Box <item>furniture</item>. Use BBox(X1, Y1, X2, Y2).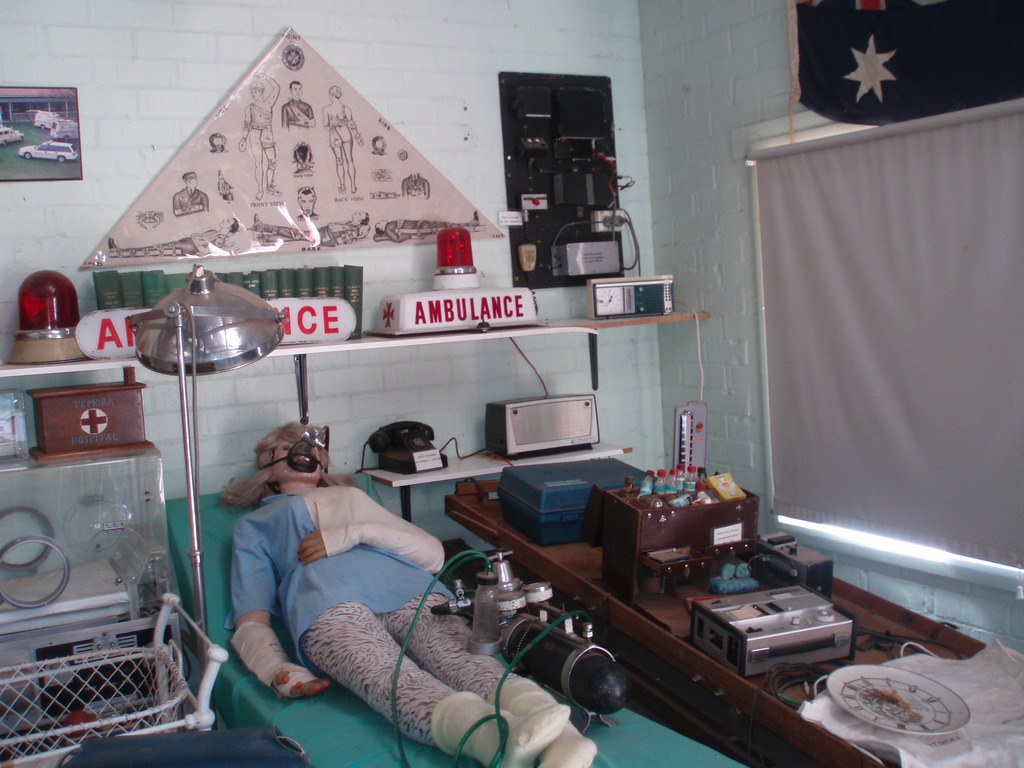
BBox(441, 477, 990, 767).
